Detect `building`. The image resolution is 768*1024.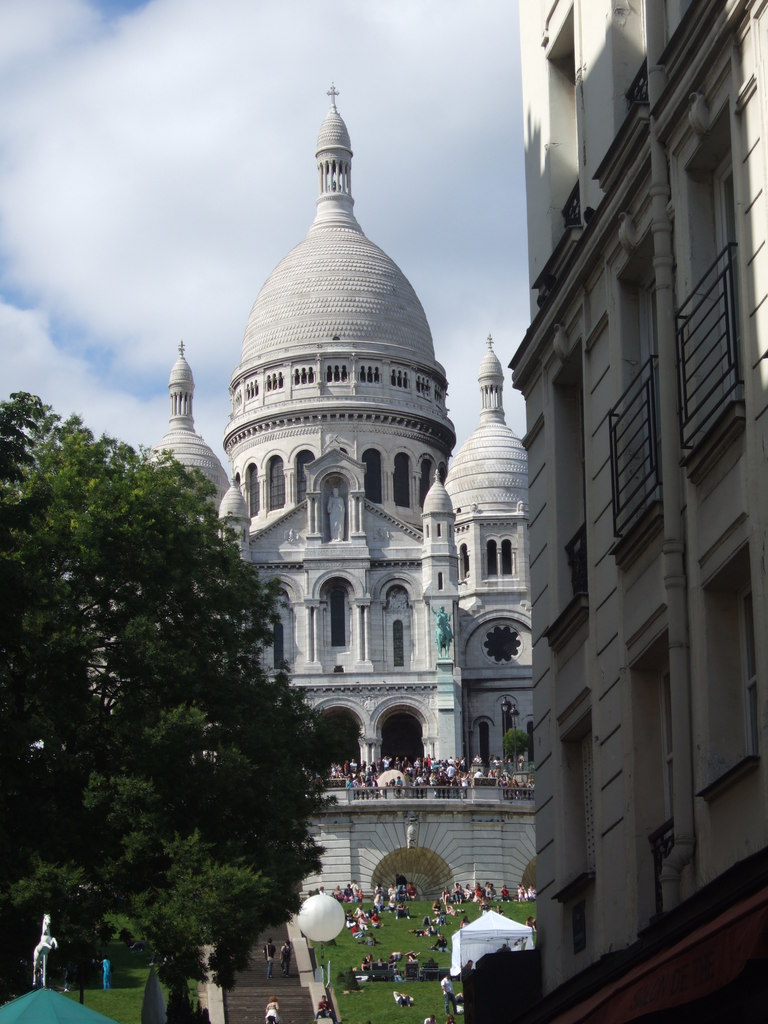
rect(509, 0, 767, 1023).
